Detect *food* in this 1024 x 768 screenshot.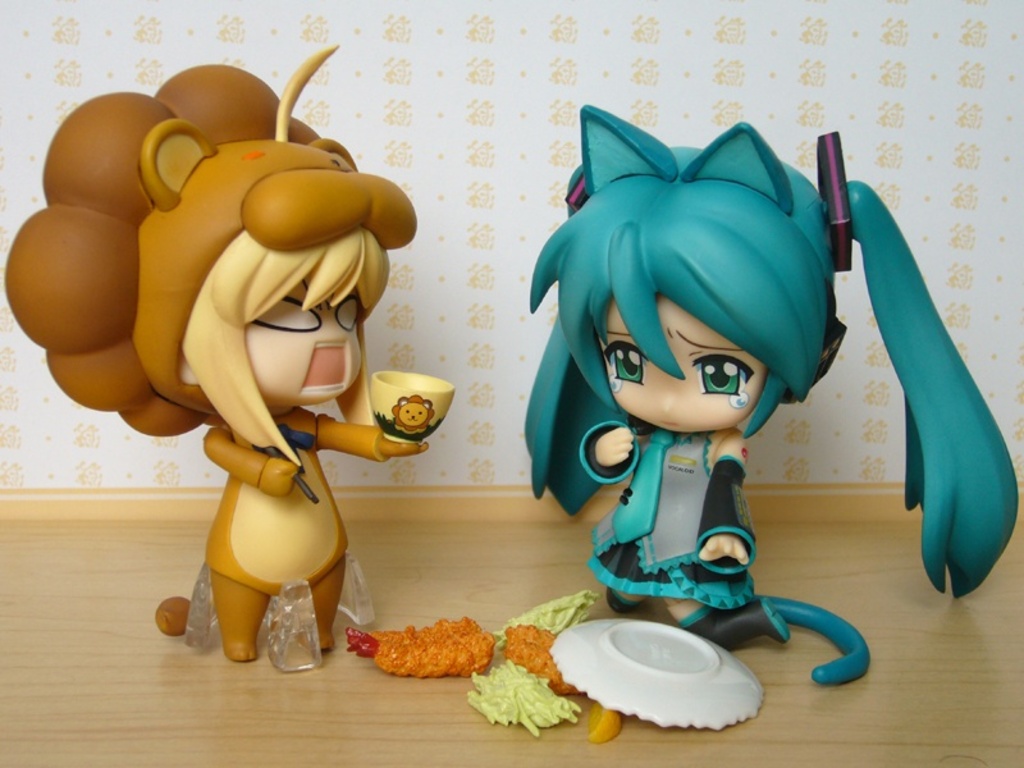
Detection: bbox=(348, 625, 492, 684).
